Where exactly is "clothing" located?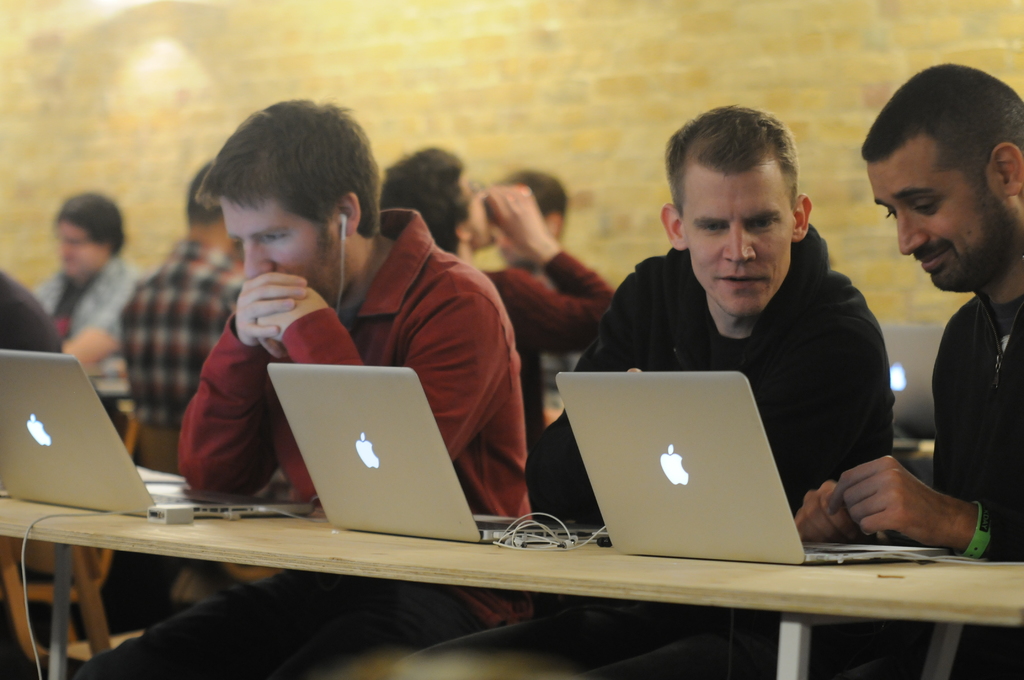
Its bounding box is 26,252,152,430.
